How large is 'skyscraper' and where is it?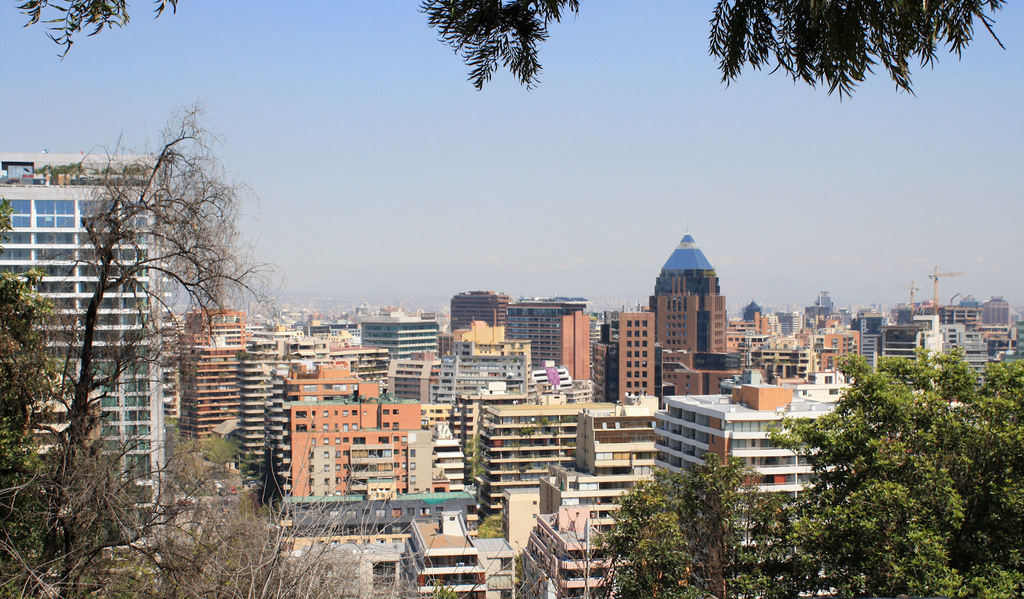
Bounding box: 653, 393, 874, 554.
